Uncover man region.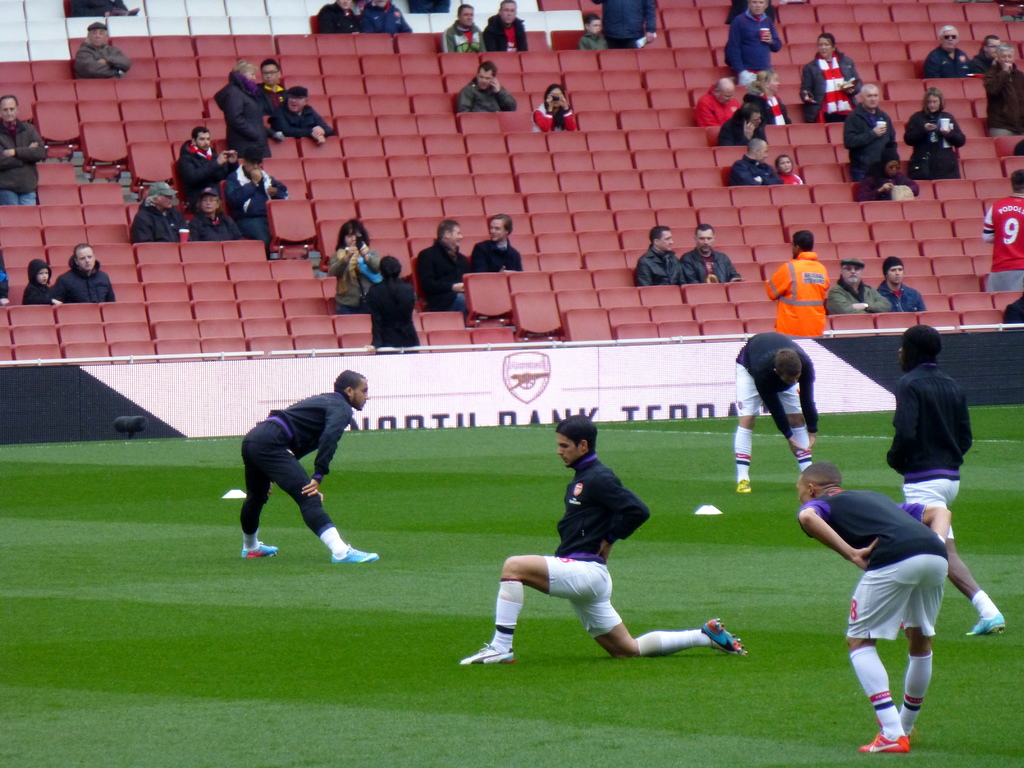
Uncovered: (442,0,493,51).
